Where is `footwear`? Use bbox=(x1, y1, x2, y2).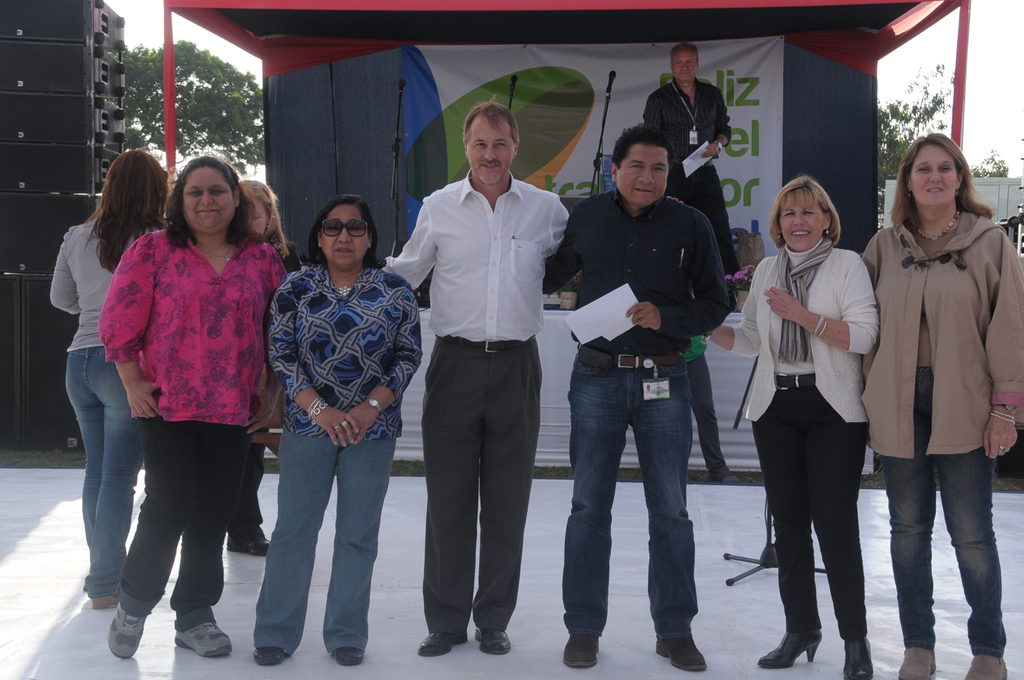
bbox=(171, 621, 236, 658).
